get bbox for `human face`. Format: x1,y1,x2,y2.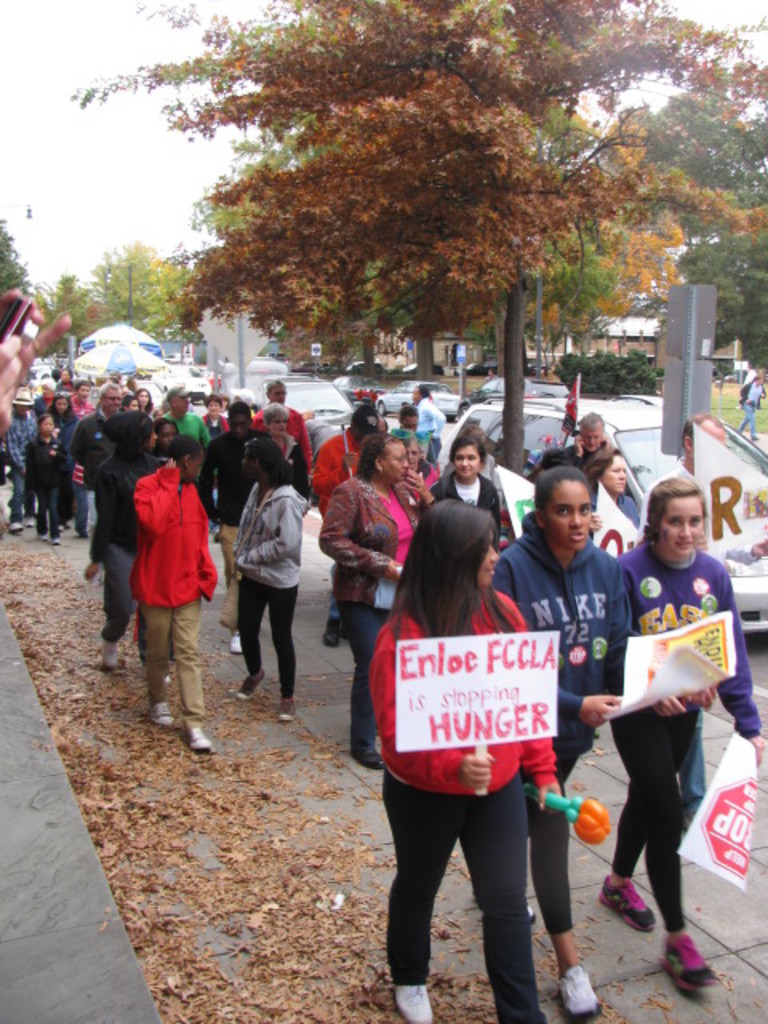
379,443,411,482.
